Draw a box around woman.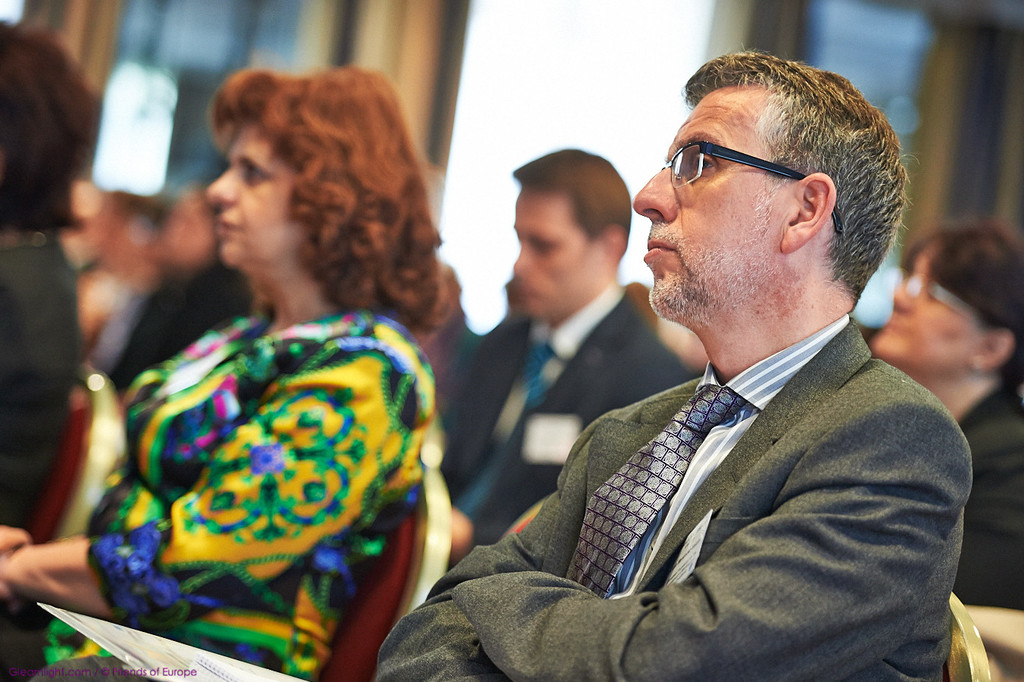
bbox(0, 56, 469, 681).
